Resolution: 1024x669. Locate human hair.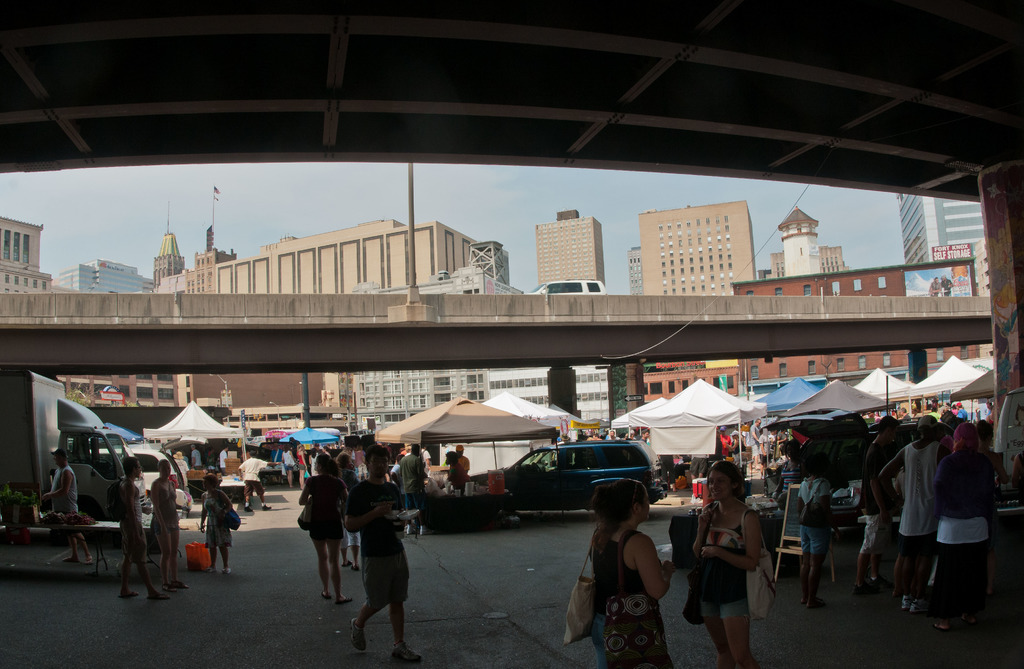
(362,443,391,463).
